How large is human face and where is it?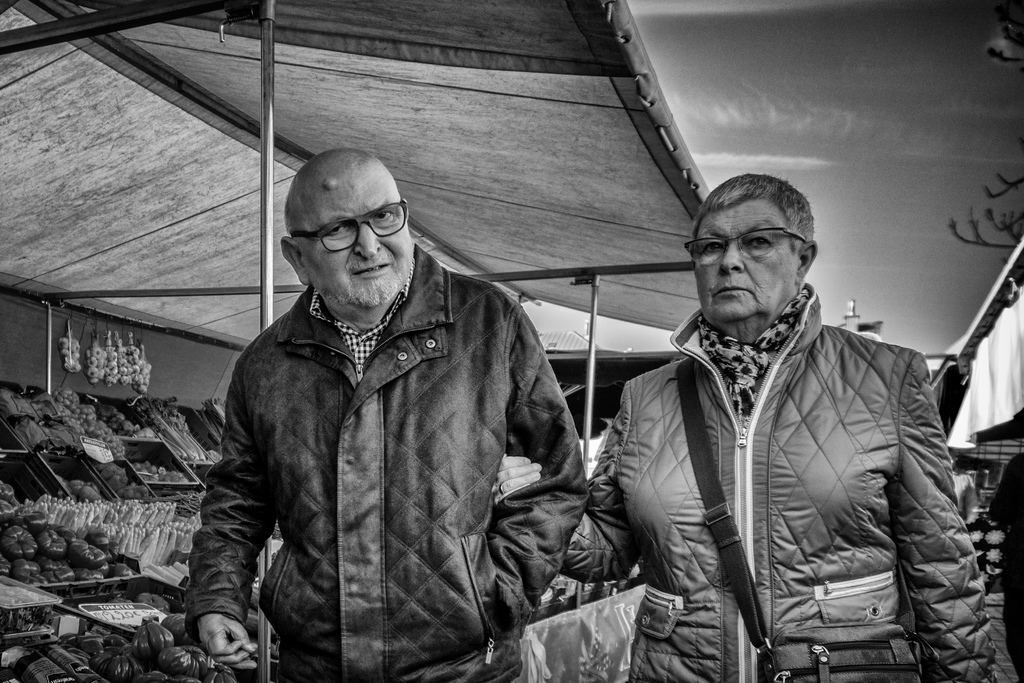
Bounding box: <region>300, 175, 411, 308</region>.
